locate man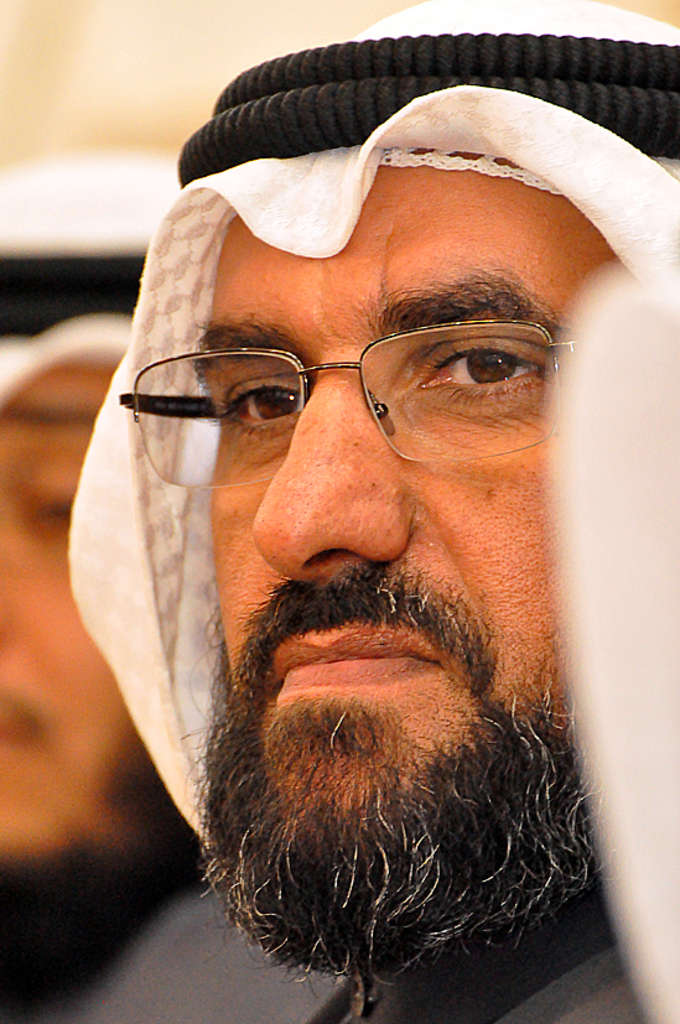
bbox=(30, 0, 679, 1022)
